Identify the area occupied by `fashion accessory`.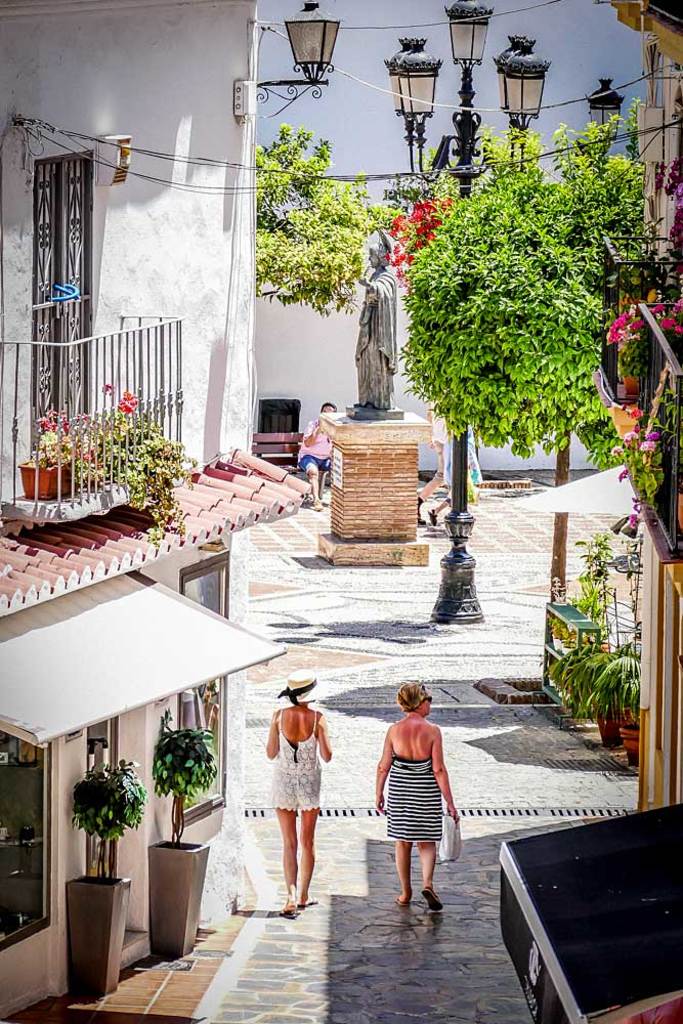
Area: x1=396, y1=682, x2=427, y2=713.
